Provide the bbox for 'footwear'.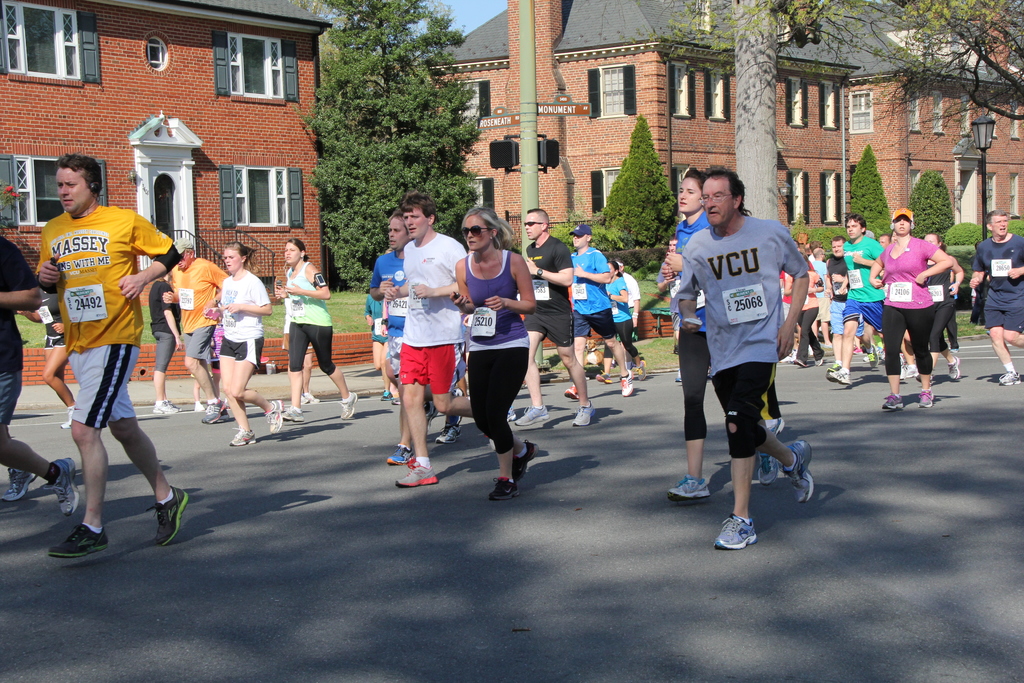
BBox(511, 437, 537, 479).
